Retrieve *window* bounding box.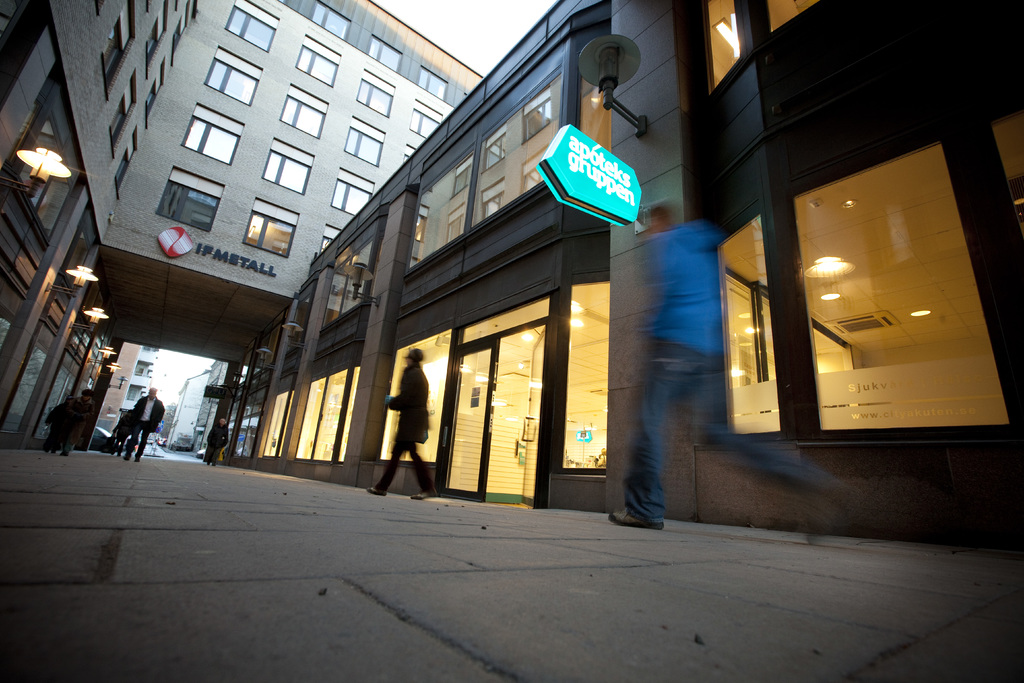
Bounding box: select_region(456, 299, 551, 347).
